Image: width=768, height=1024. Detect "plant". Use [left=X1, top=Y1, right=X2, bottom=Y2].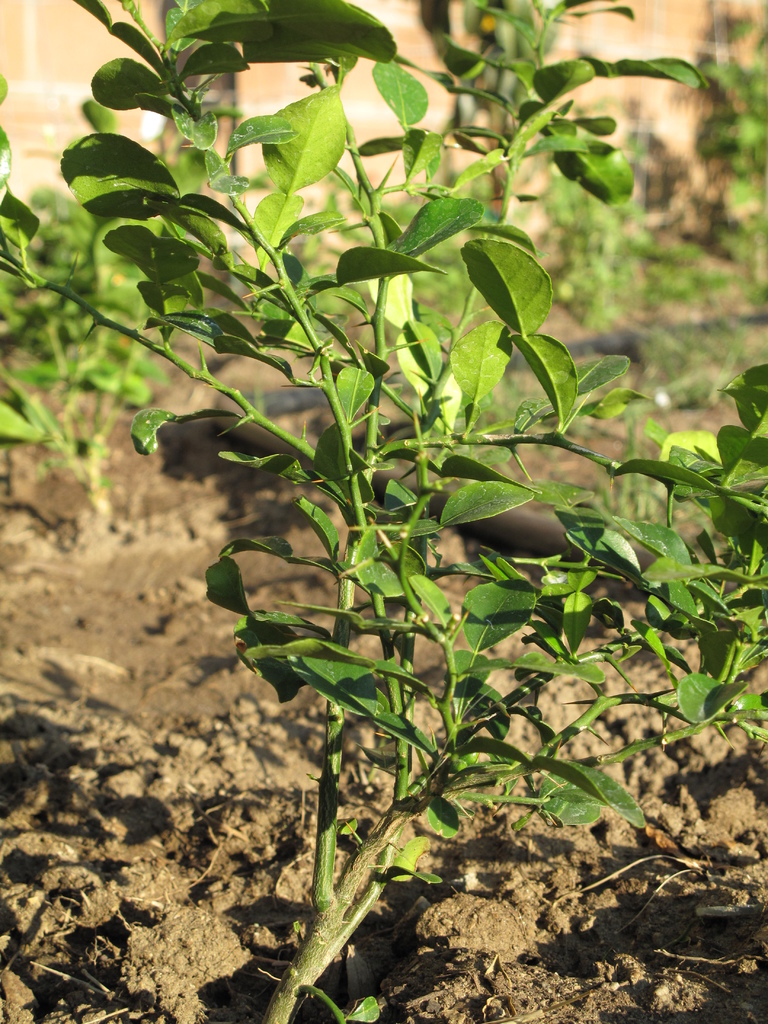
[left=0, top=0, right=767, bottom=1023].
